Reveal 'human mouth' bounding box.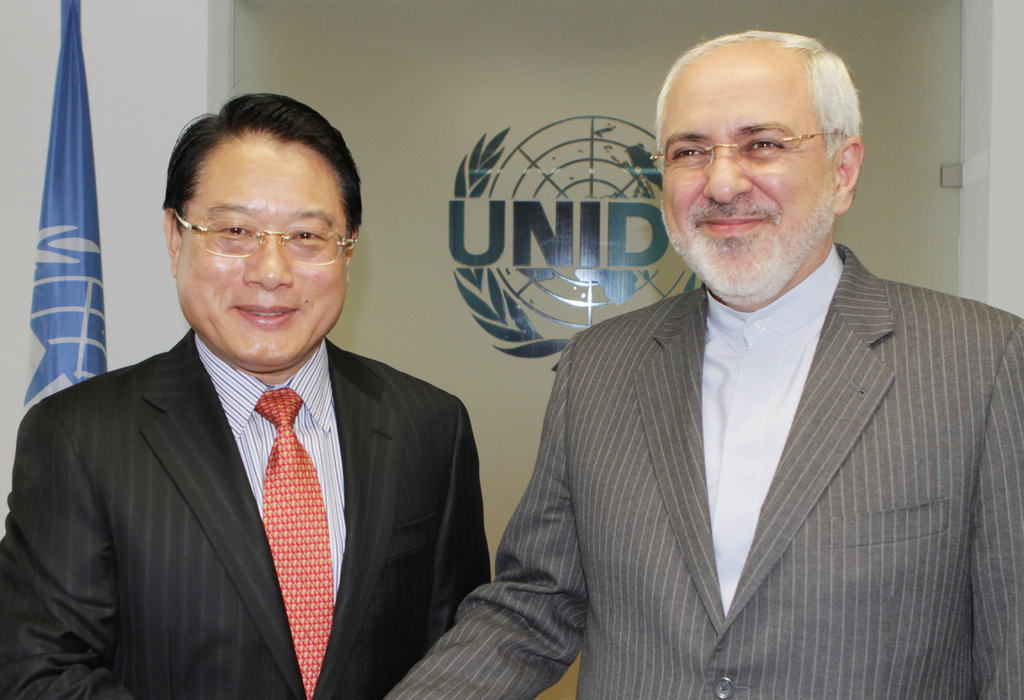
Revealed: bbox(693, 213, 769, 232).
